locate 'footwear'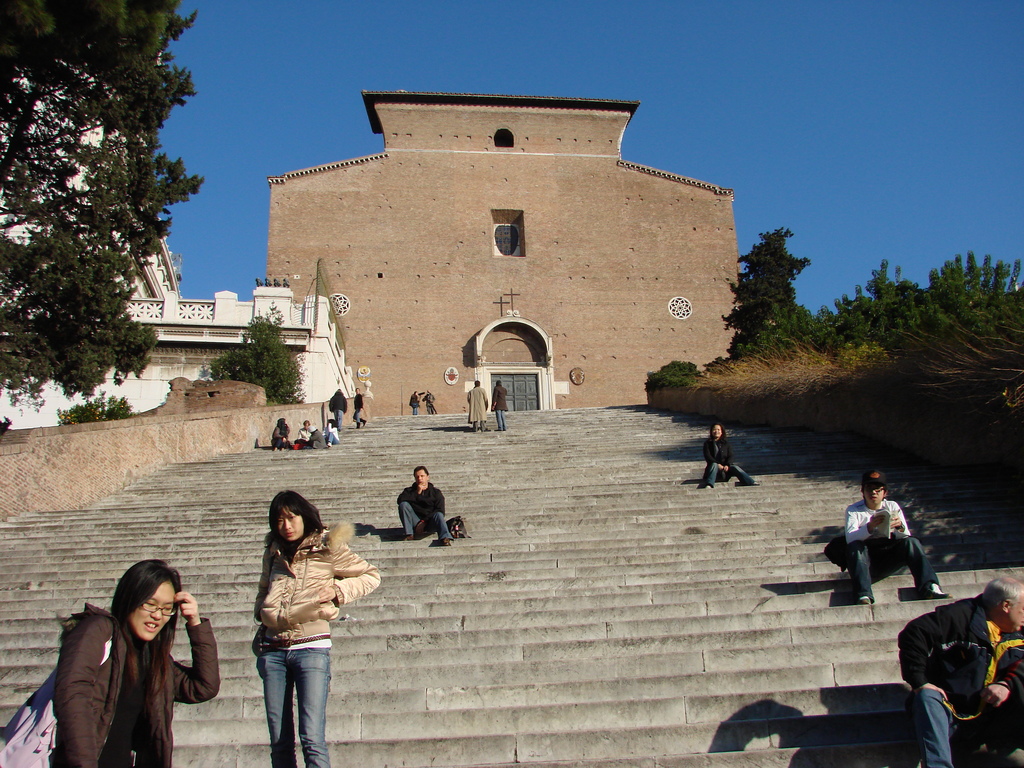
[left=924, top=580, right=954, bottom=600]
